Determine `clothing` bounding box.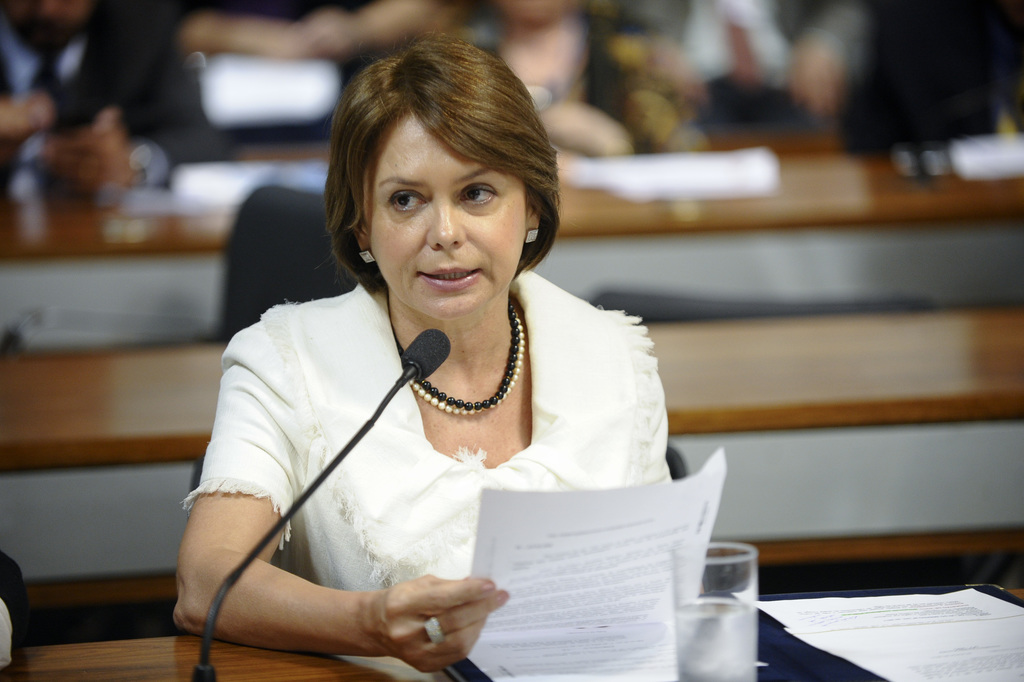
Determined: [x1=181, y1=279, x2=665, y2=599].
